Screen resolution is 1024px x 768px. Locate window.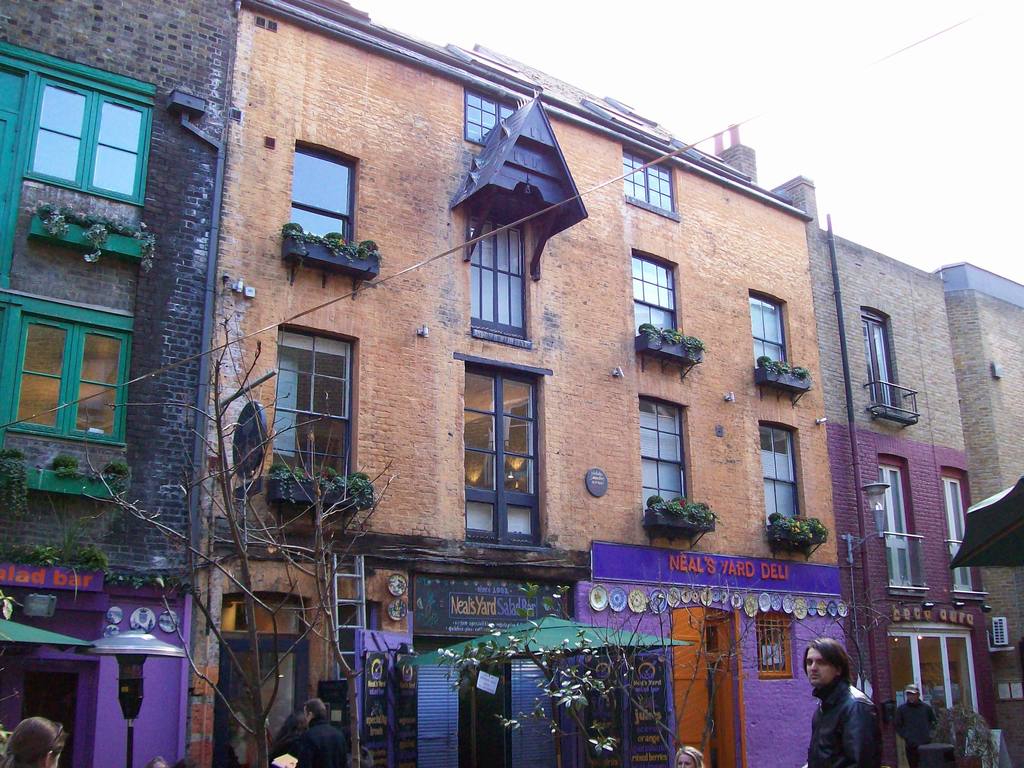
271, 335, 354, 486.
